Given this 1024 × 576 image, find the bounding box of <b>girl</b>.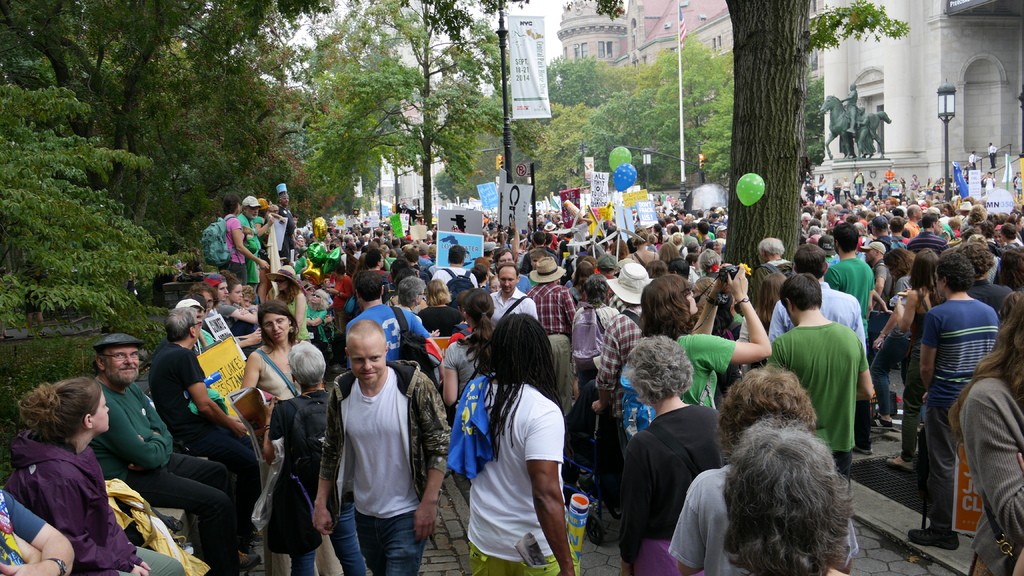
box(243, 301, 305, 401).
